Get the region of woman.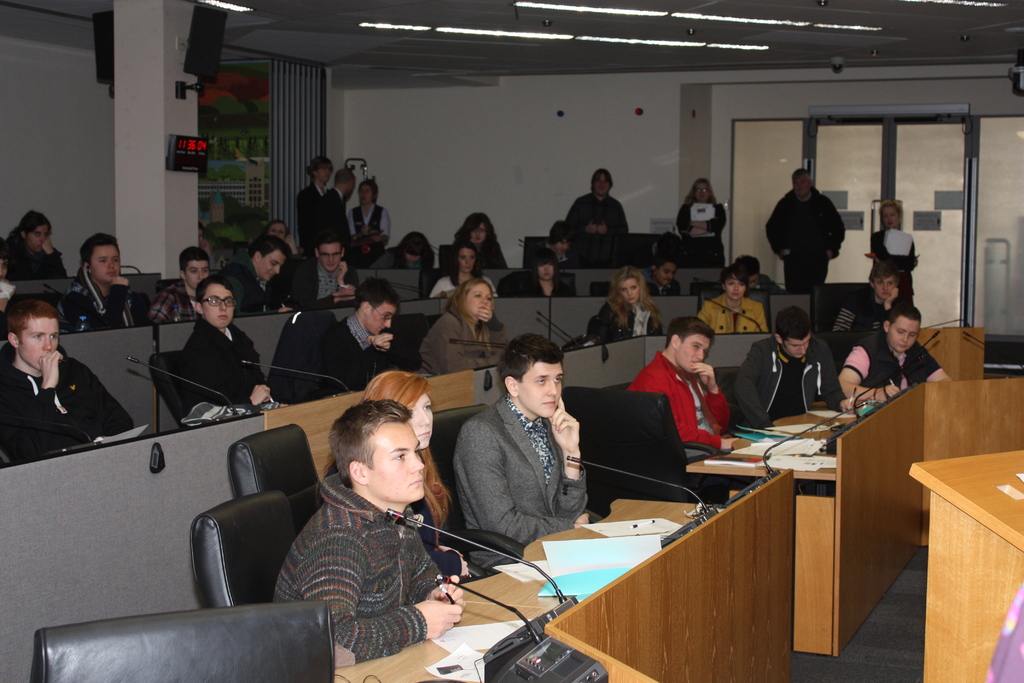
region(540, 216, 581, 279).
